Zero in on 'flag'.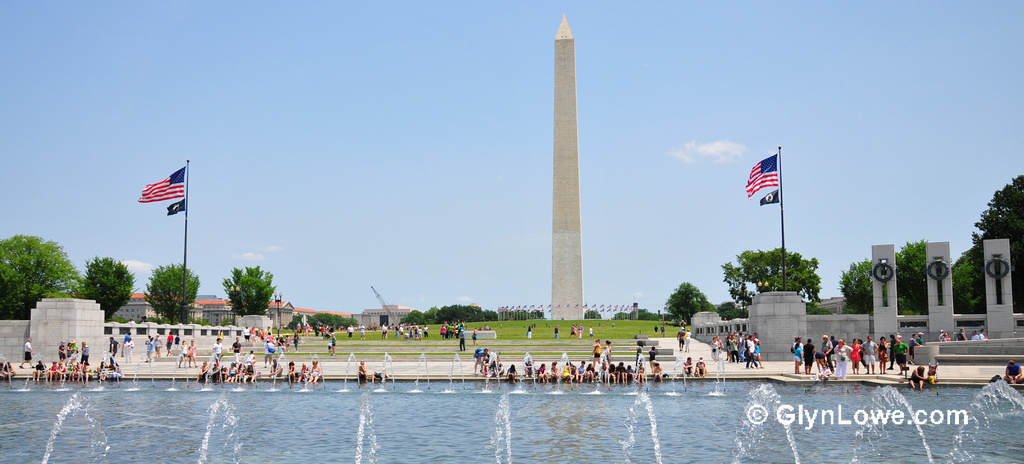
Zeroed in: 139 165 186 206.
